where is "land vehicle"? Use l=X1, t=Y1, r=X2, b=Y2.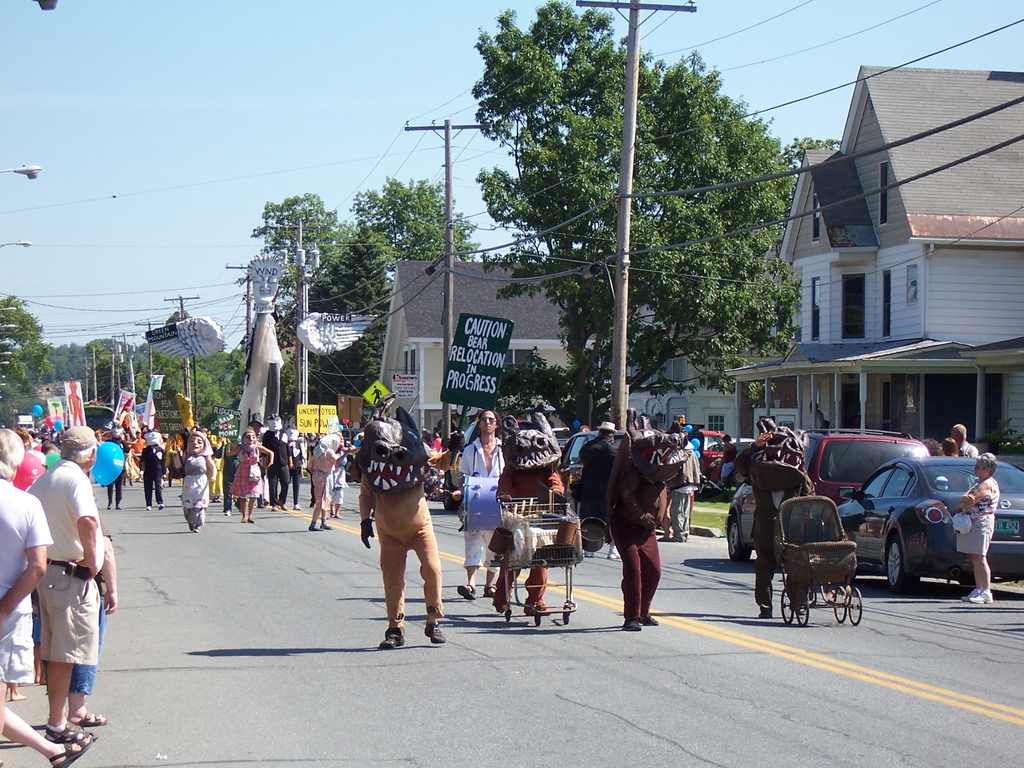
l=549, t=427, r=572, b=451.
